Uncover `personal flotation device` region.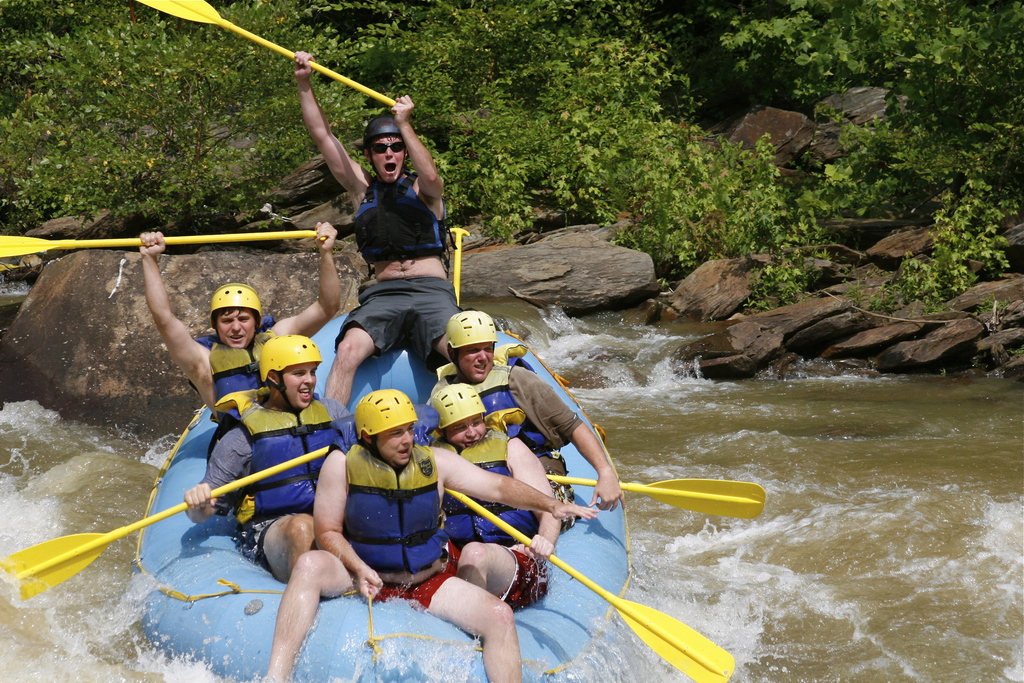
Uncovered: [x1=354, y1=165, x2=454, y2=259].
